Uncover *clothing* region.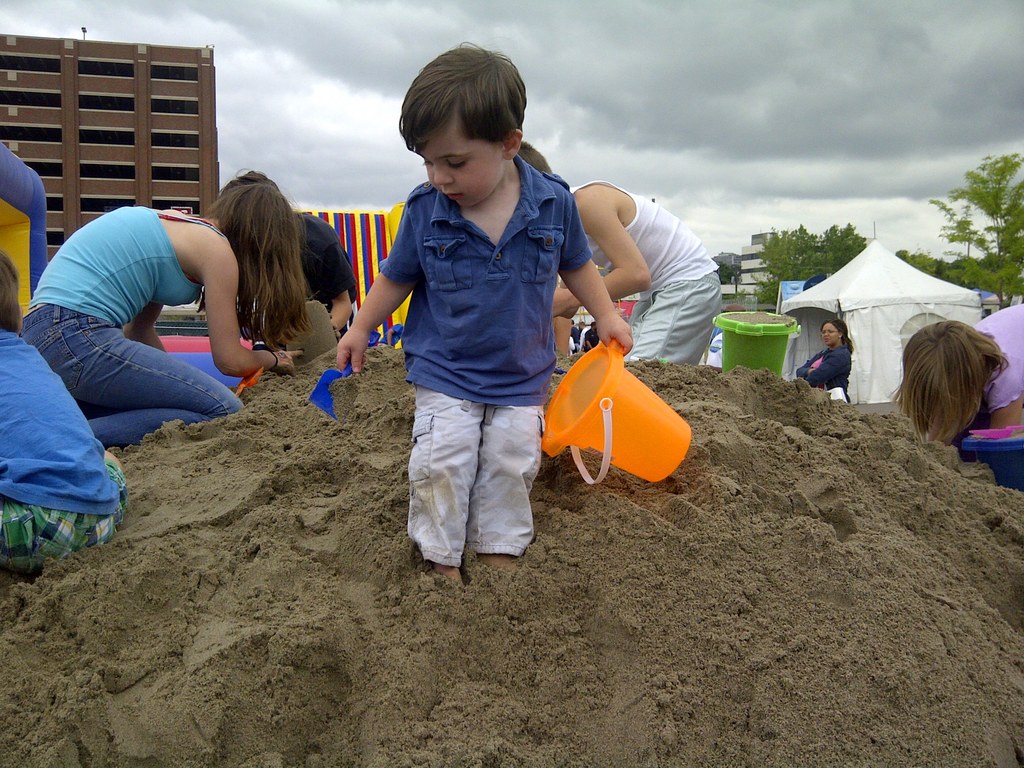
Uncovered: bbox(0, 328, 126, 577).
